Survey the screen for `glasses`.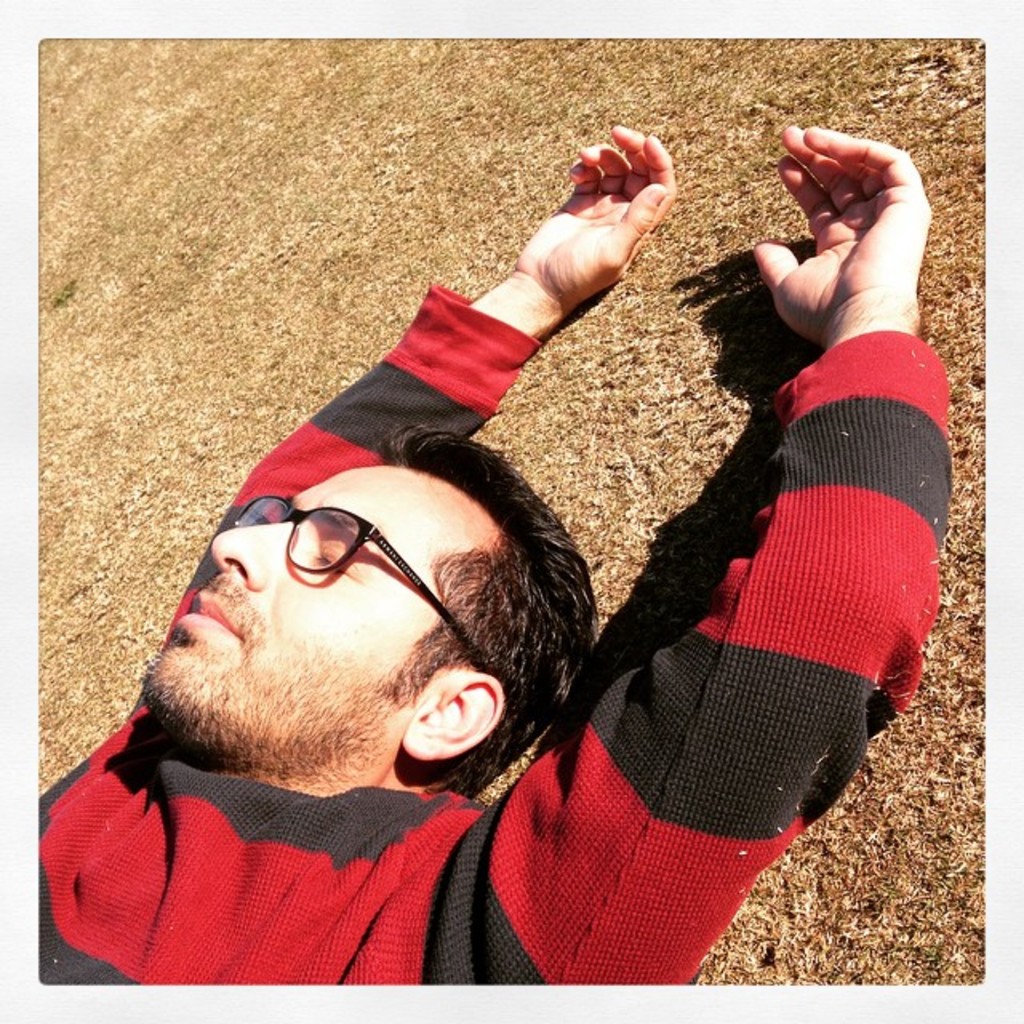
Survey found: x1=229, y1=498, x2=477, y2=664.
